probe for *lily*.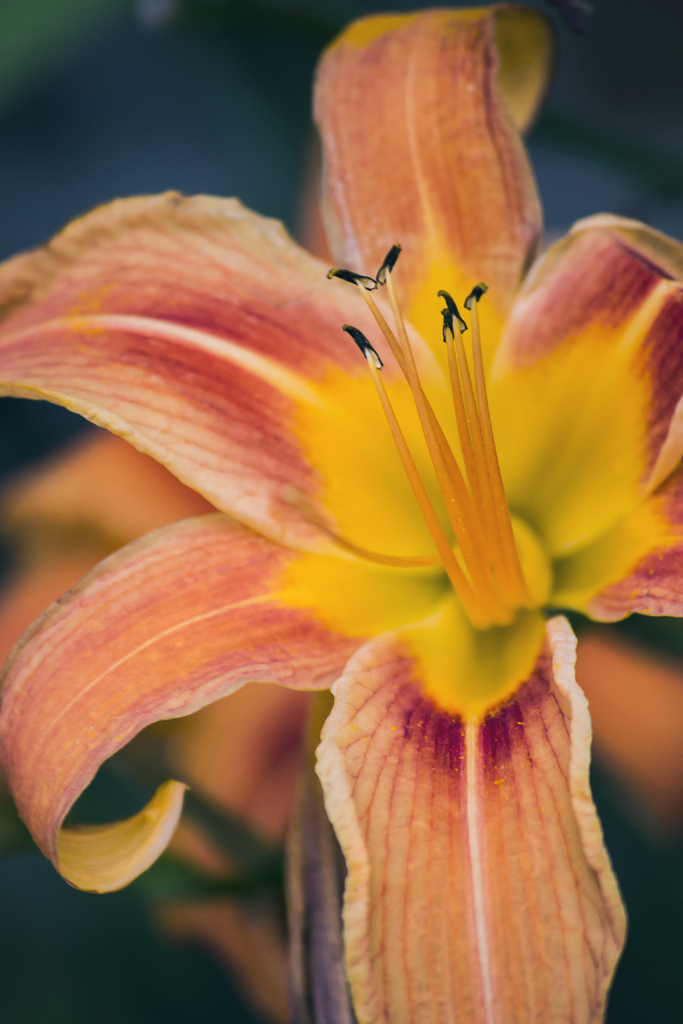
Probe result: x1=0, y1=1, x2=682, y2=1023.
